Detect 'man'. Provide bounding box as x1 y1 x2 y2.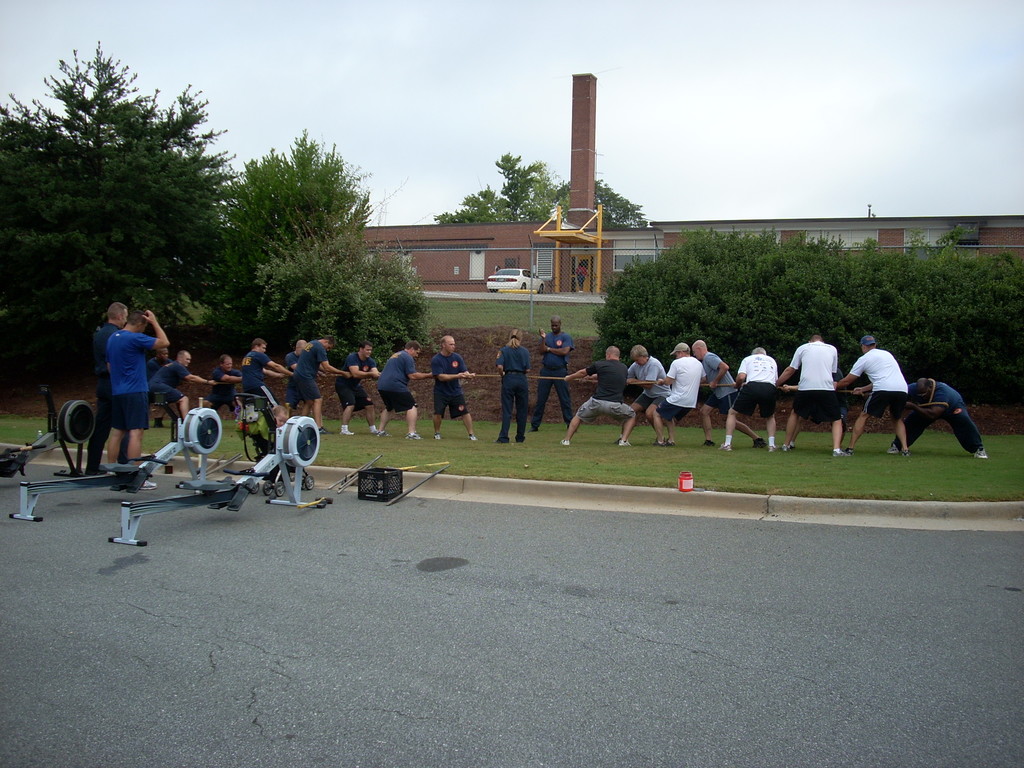
432 339 477 443.
